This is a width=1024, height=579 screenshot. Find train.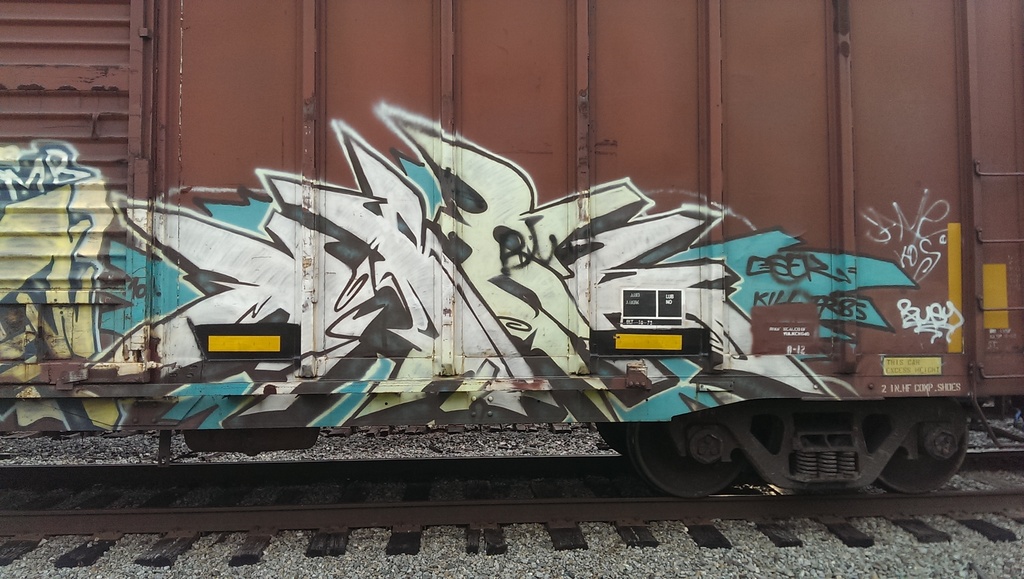
Bounding box: bbox=[0, 0, 1023, 496].
